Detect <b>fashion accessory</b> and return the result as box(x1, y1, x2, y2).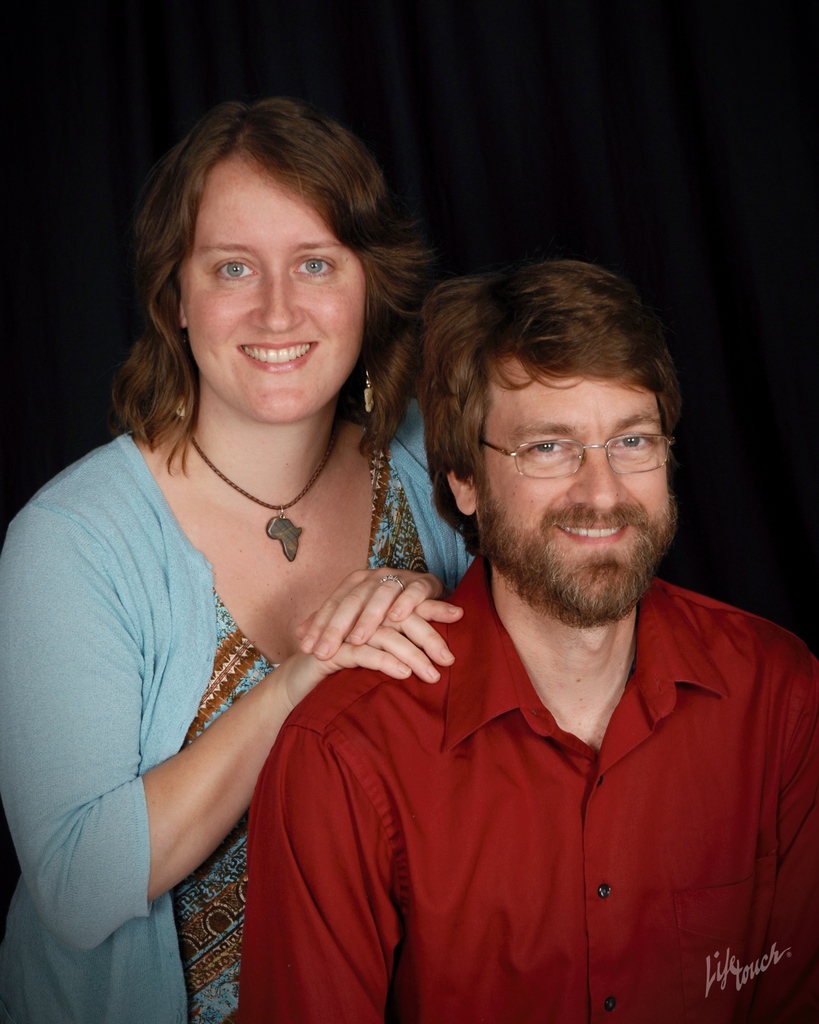
box(380, 568, 408, 586).
